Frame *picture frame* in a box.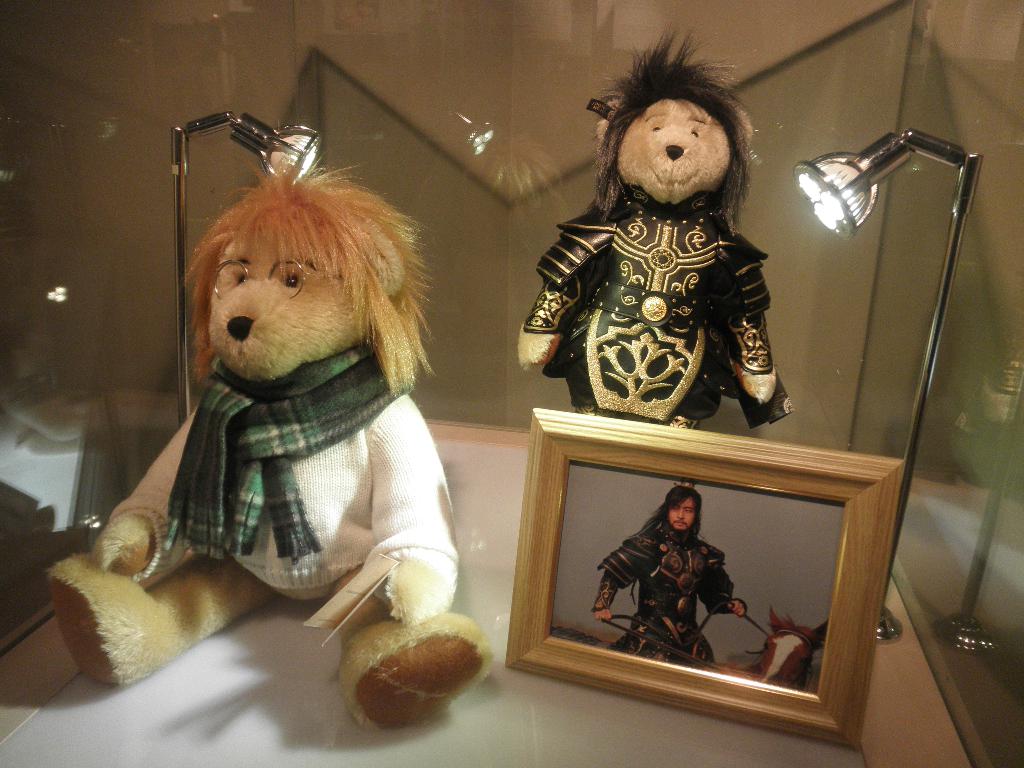
507/410/906/748.
